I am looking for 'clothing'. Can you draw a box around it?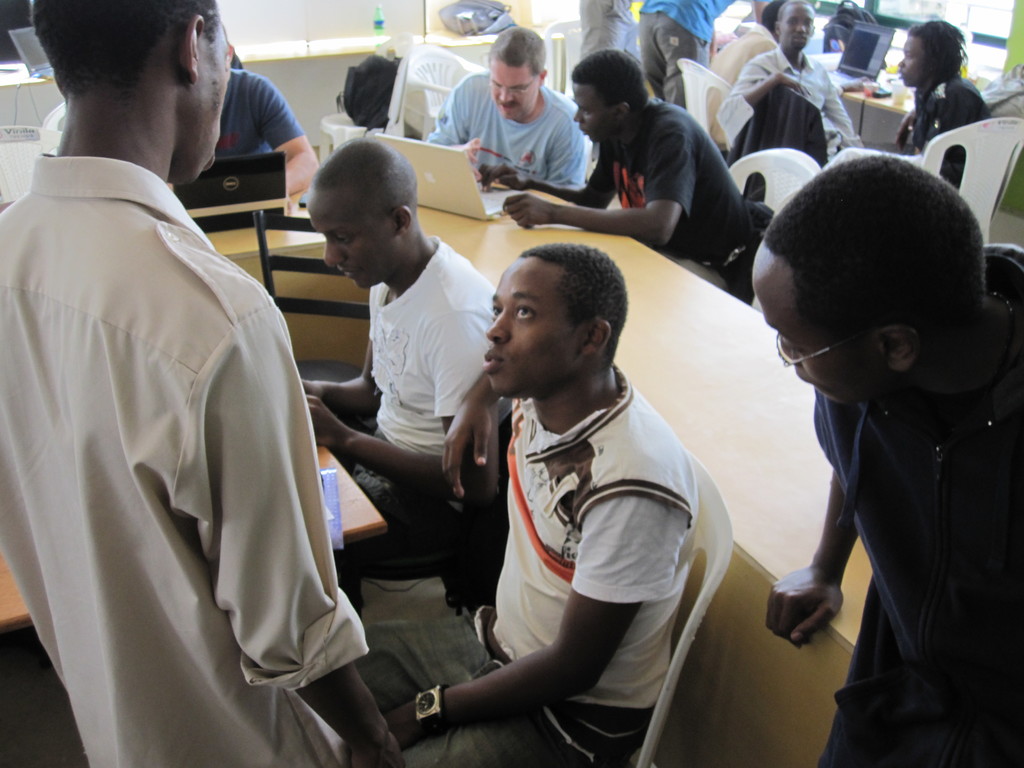
Sure, the bounding box is detection(714, 46, 852, 160).
